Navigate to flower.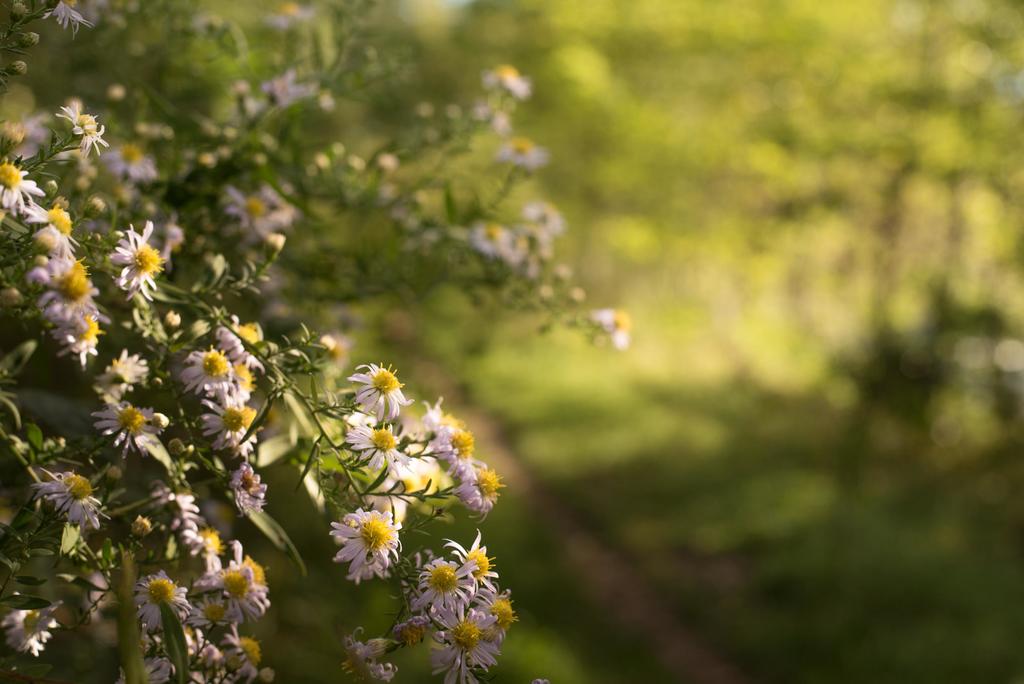
Navigation target: 39 0 108 33.
